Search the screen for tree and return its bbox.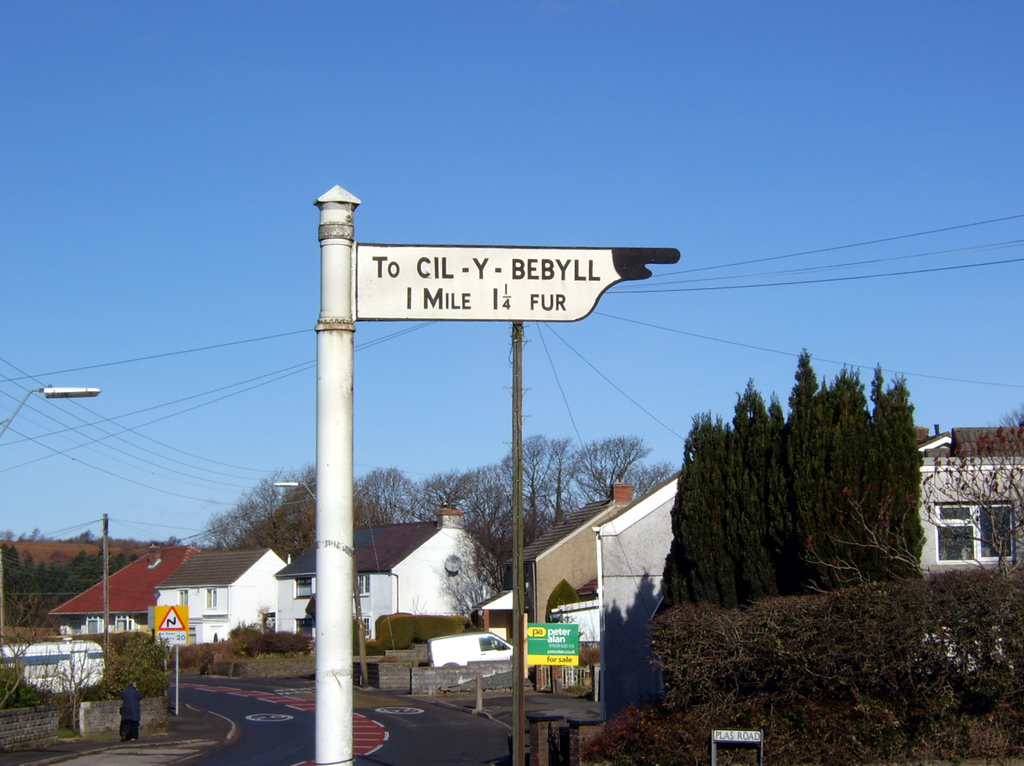
Found: (465,462,505,546).
